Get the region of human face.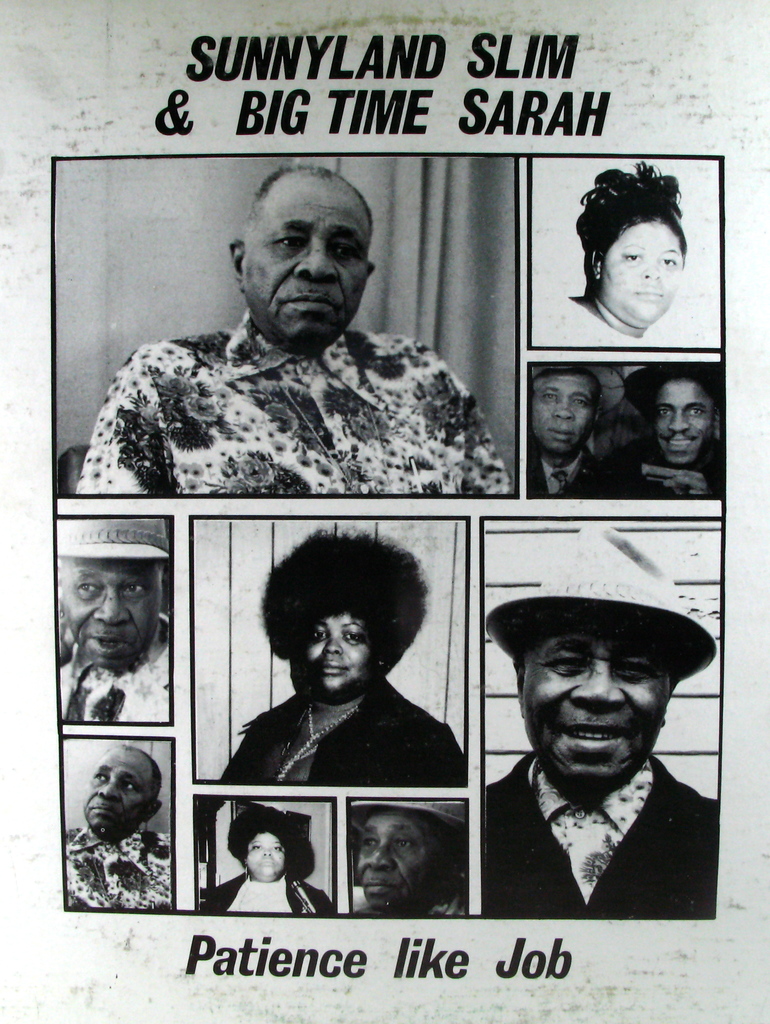
651/378/709/461.
